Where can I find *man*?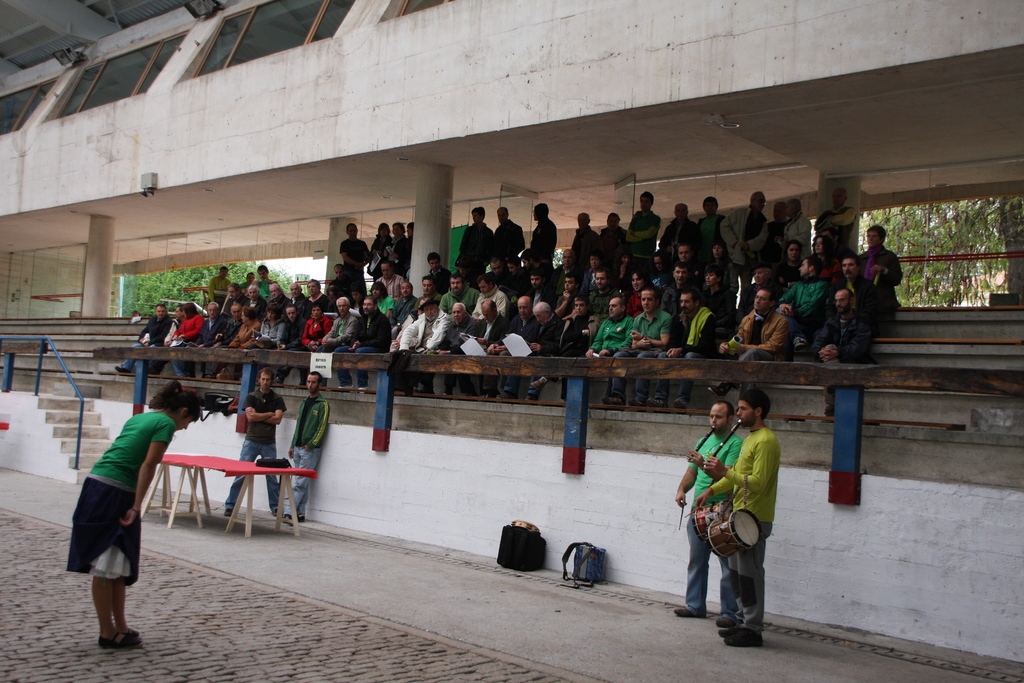
You can find it at BBox(493, 205, 524, 255).
